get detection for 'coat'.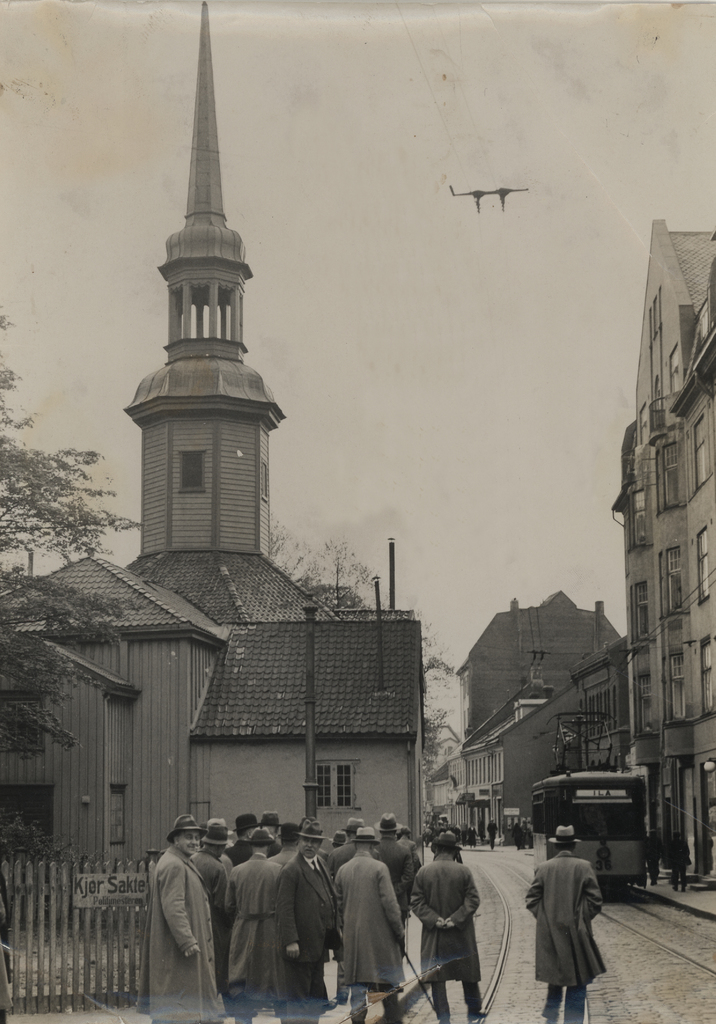
Detection: l=225, t=850, r=294, b=995.
